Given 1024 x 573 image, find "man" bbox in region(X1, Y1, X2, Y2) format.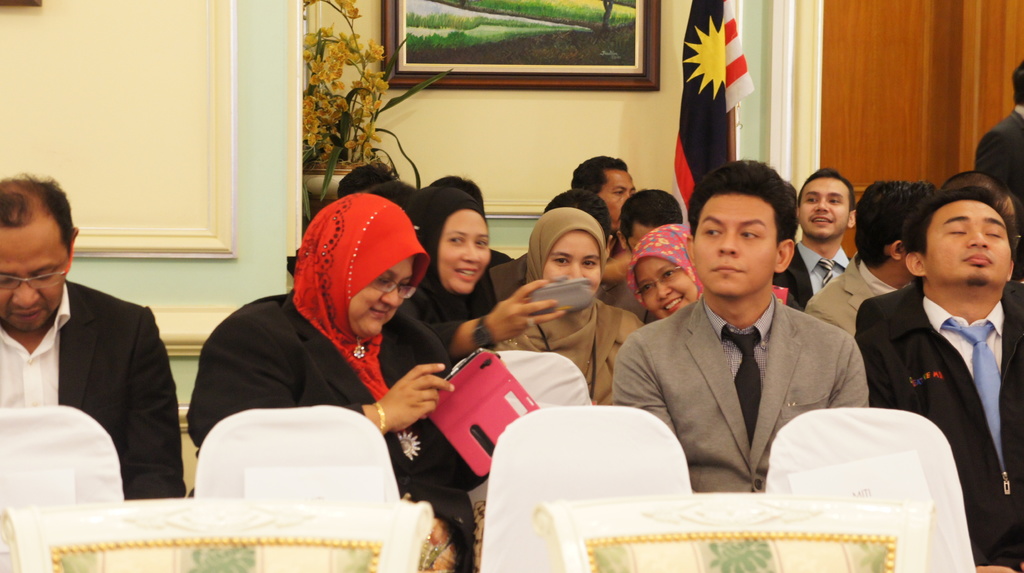
region(568, 151, 648, 248).
